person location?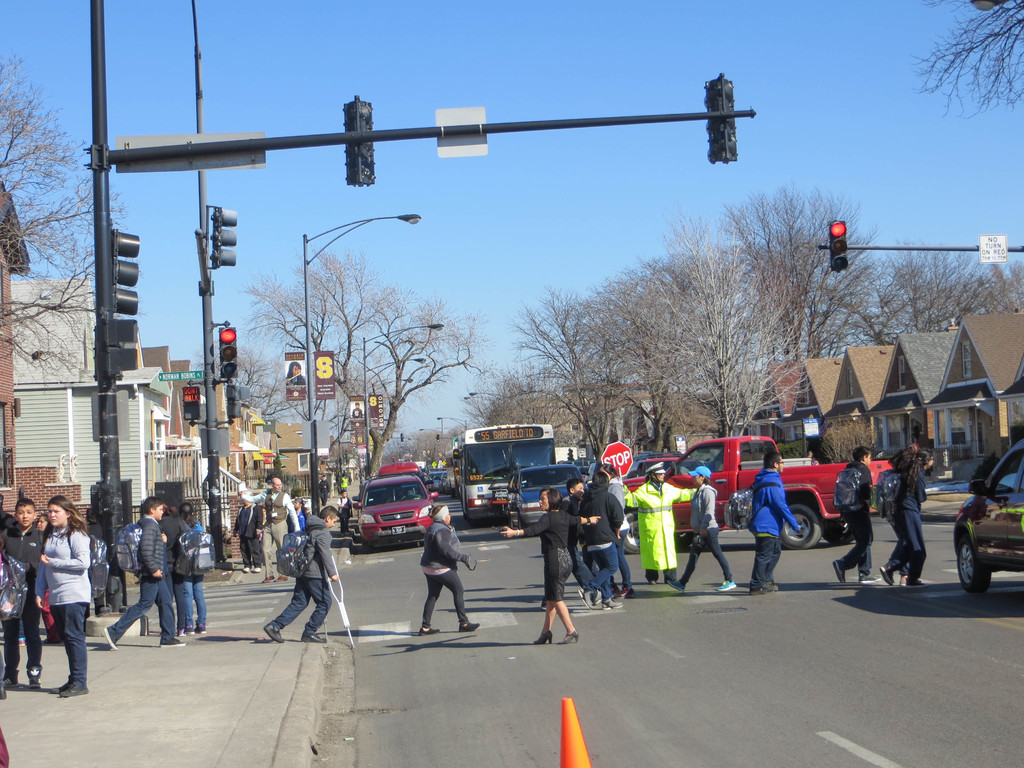
BBox(17, 485, 90, 701)
